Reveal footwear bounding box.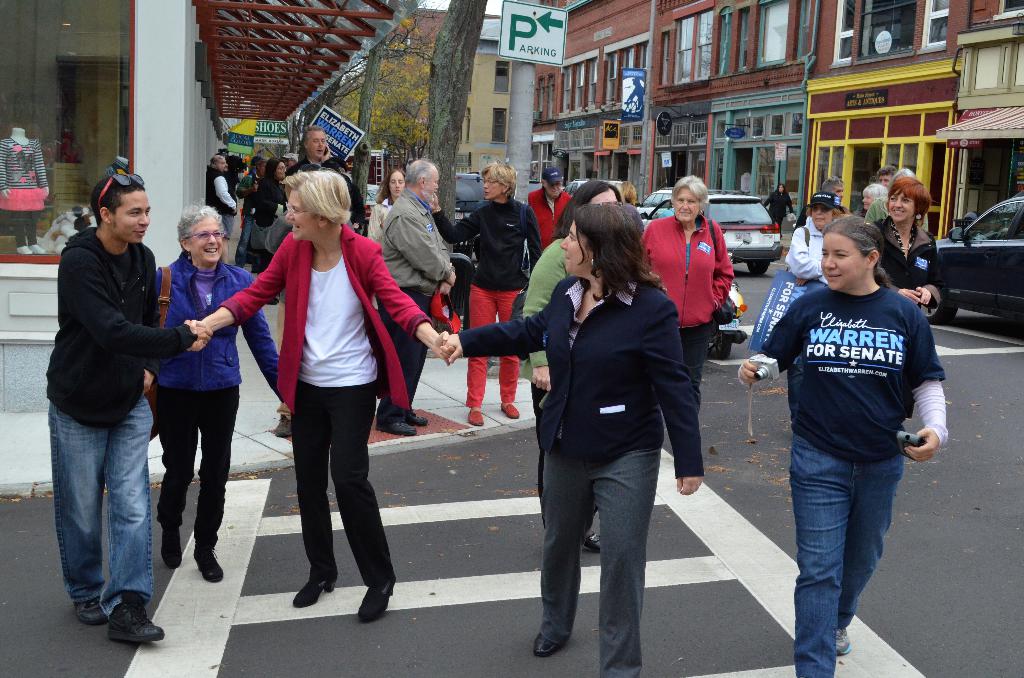
Revealed: pyautogui.locateOnScreen(500, 399, 518, 419).
